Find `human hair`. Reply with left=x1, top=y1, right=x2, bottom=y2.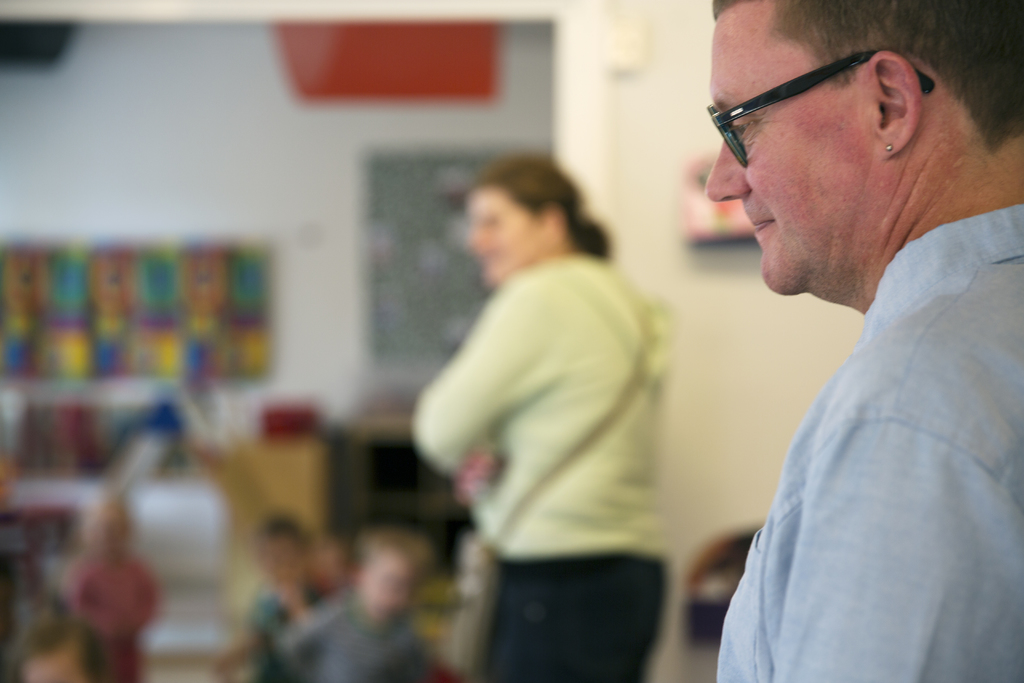
left=698, top=3, right=1023, bottom=154.
